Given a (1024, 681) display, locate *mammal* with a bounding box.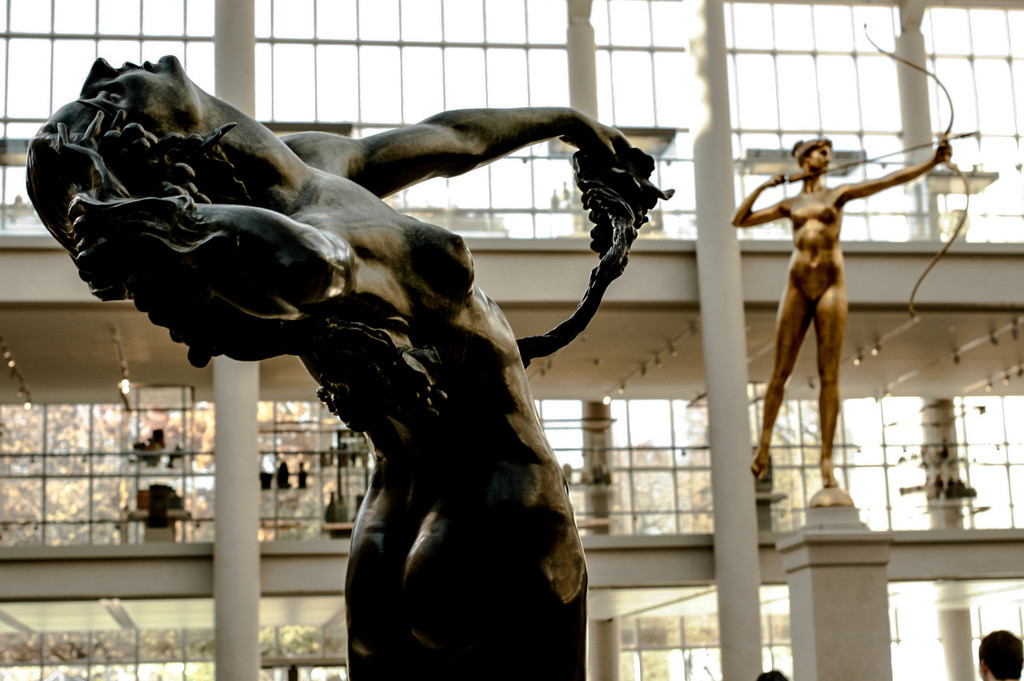
Located: 975 622 1023 680.
